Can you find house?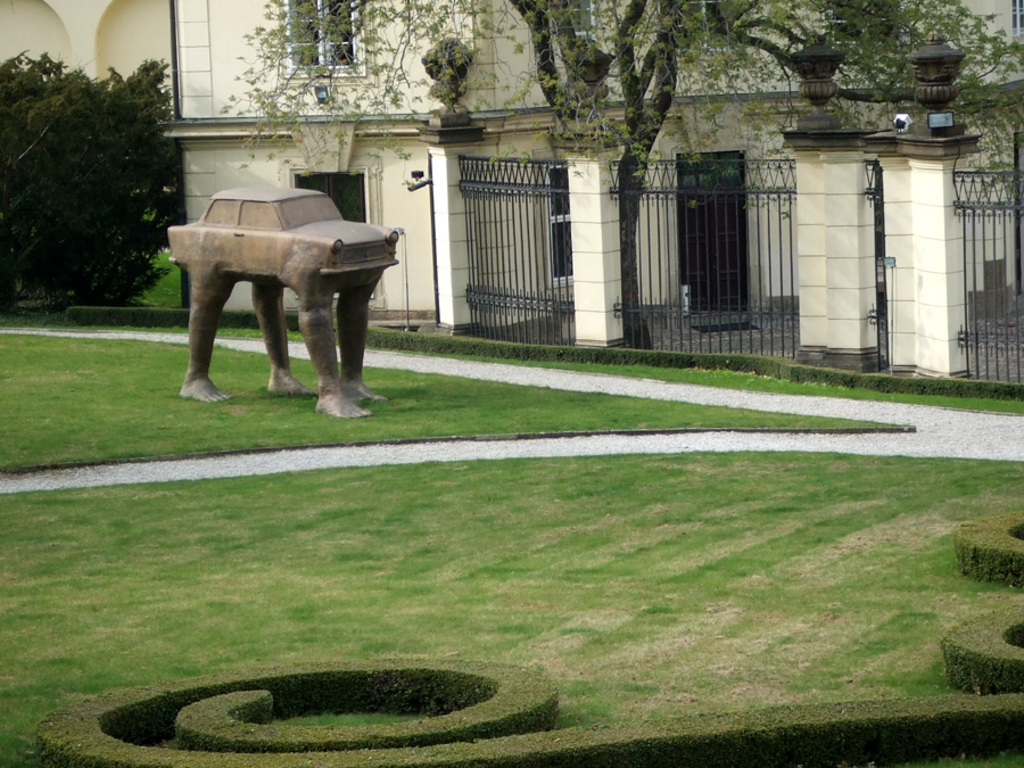
Yes, bounding box: l=0, t=0, r=172, b=118.
